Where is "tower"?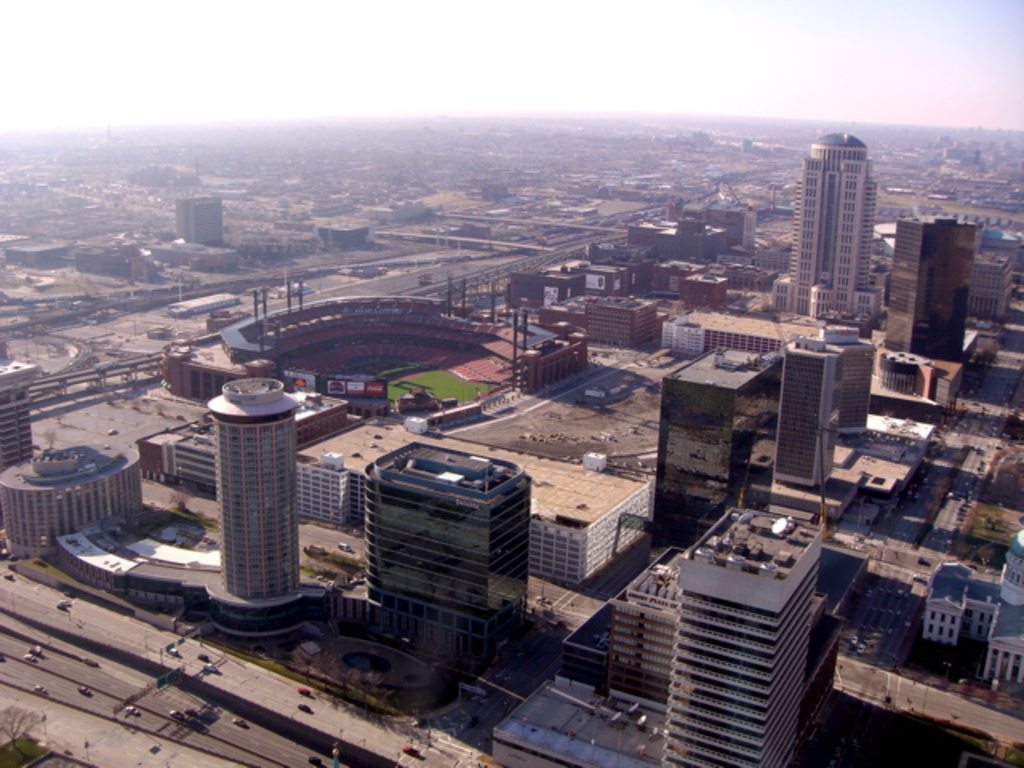
x1=166, y1=197, x2=234, y2=243.
